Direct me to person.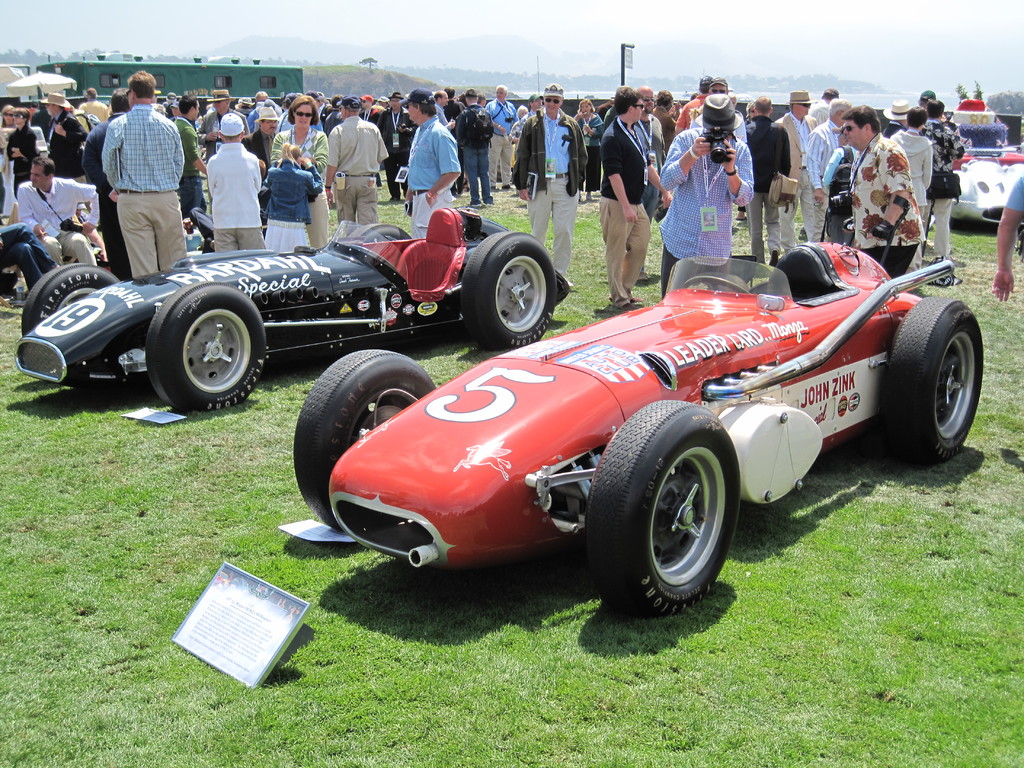
Direction: [377,90,422,200].
